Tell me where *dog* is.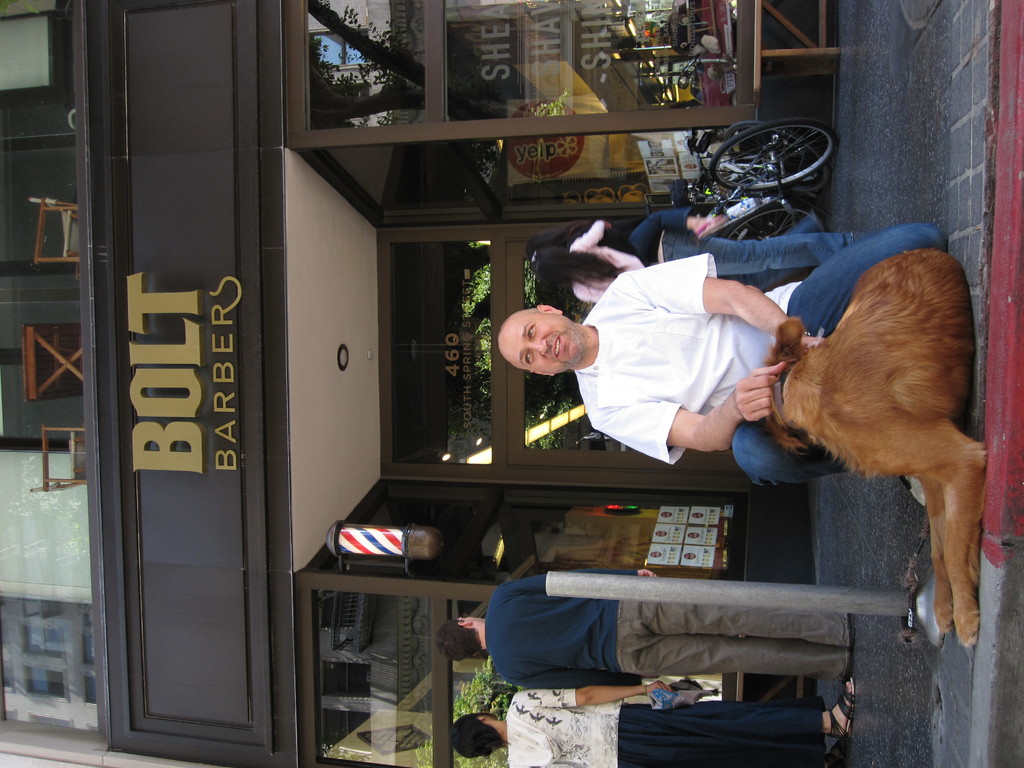
*dog* is at [759,248,990,650].
